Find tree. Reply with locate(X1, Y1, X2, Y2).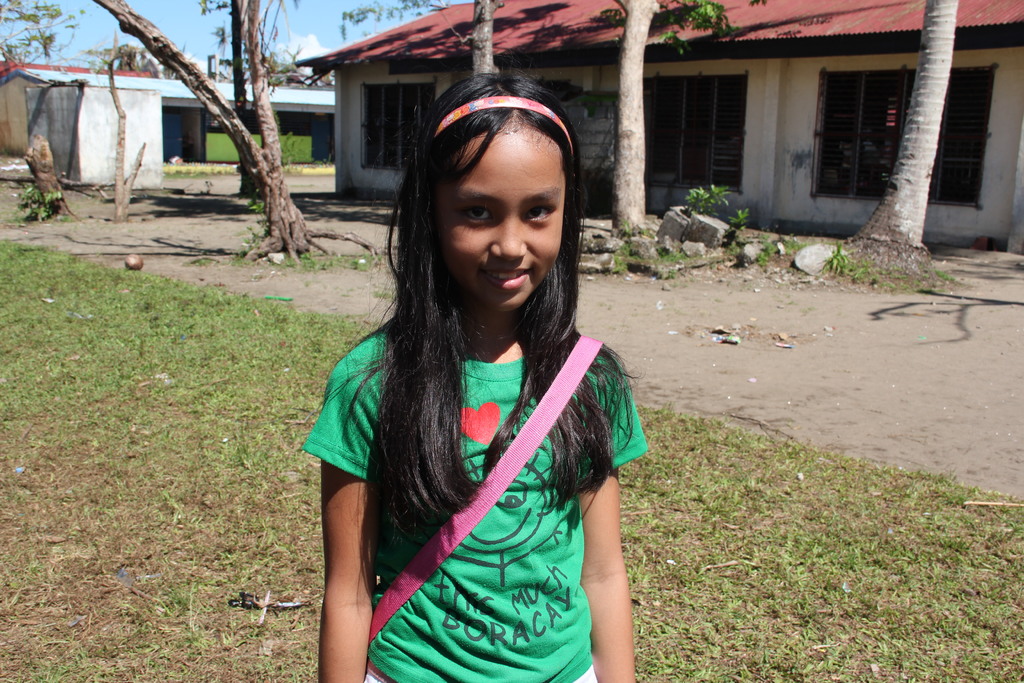
locate(225, 0, 260, 202).
